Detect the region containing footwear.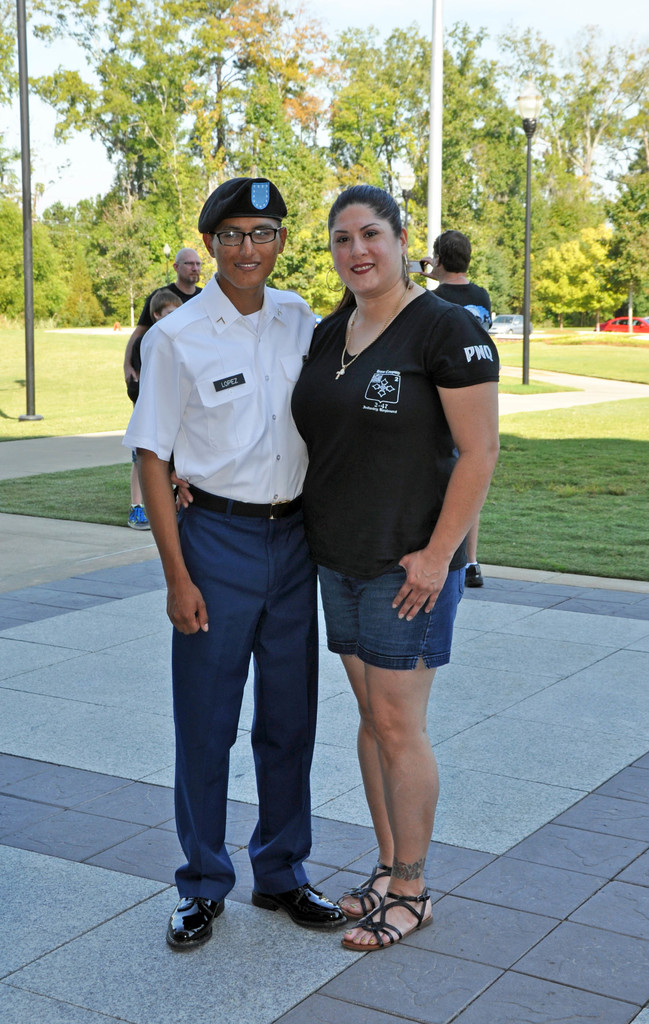
detection(344, 883, 433, 951).
